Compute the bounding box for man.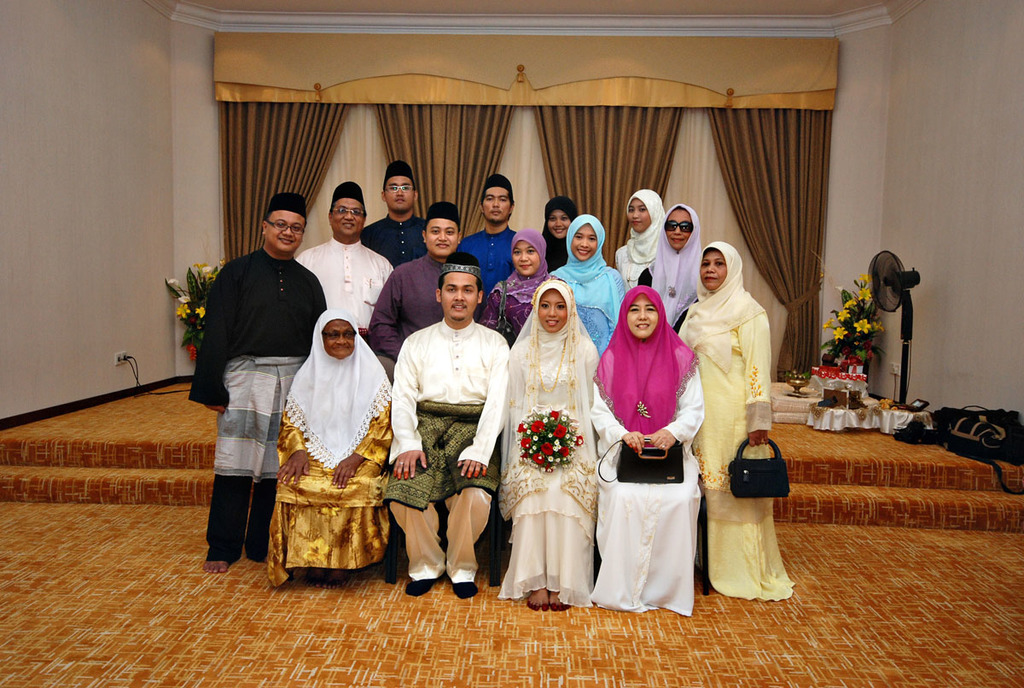
BBox(451, 165, 524, 286).
